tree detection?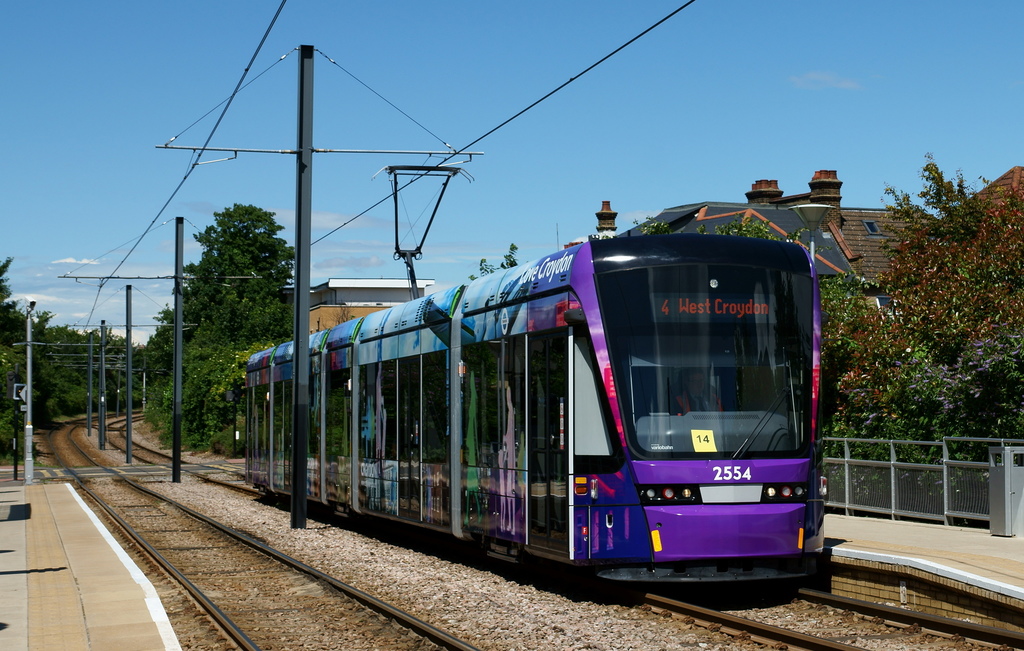
<box>190,204,297,347</box>
